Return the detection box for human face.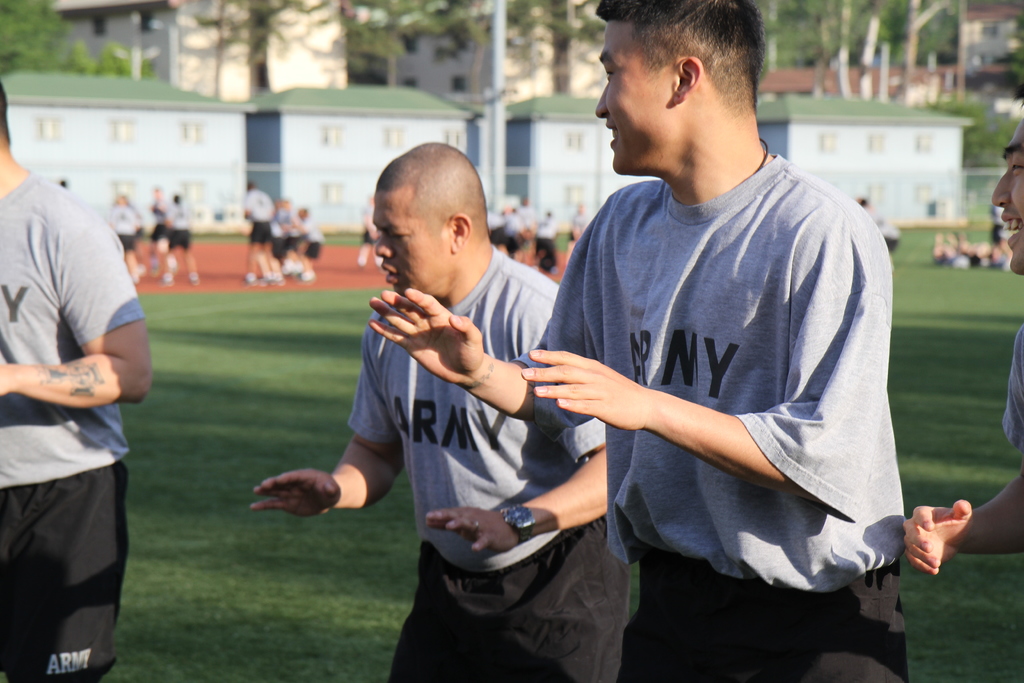
[x1=374, y1=193, x2=454, y2=295].
